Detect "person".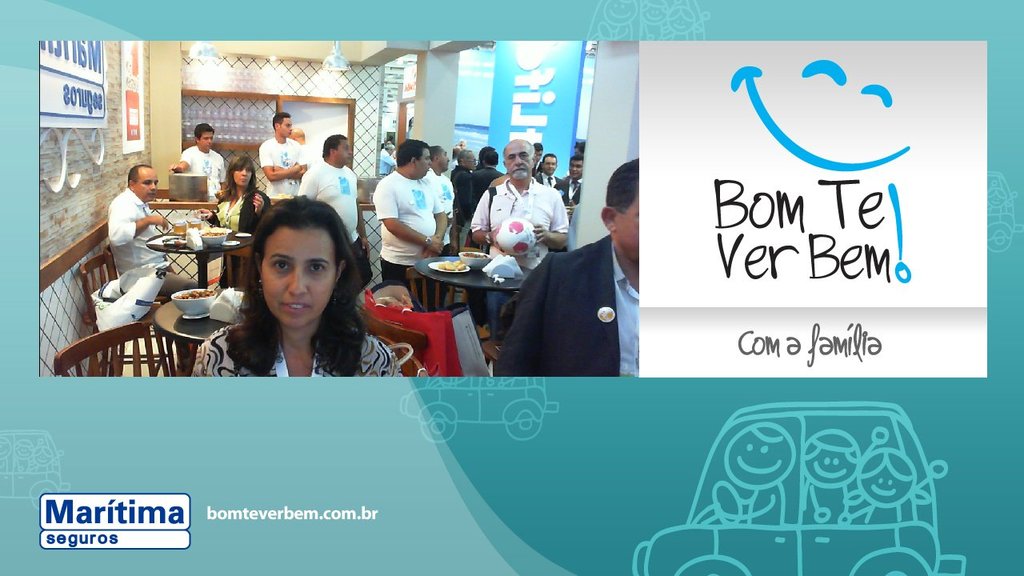
Detected at 794, 434, 870, 523.
